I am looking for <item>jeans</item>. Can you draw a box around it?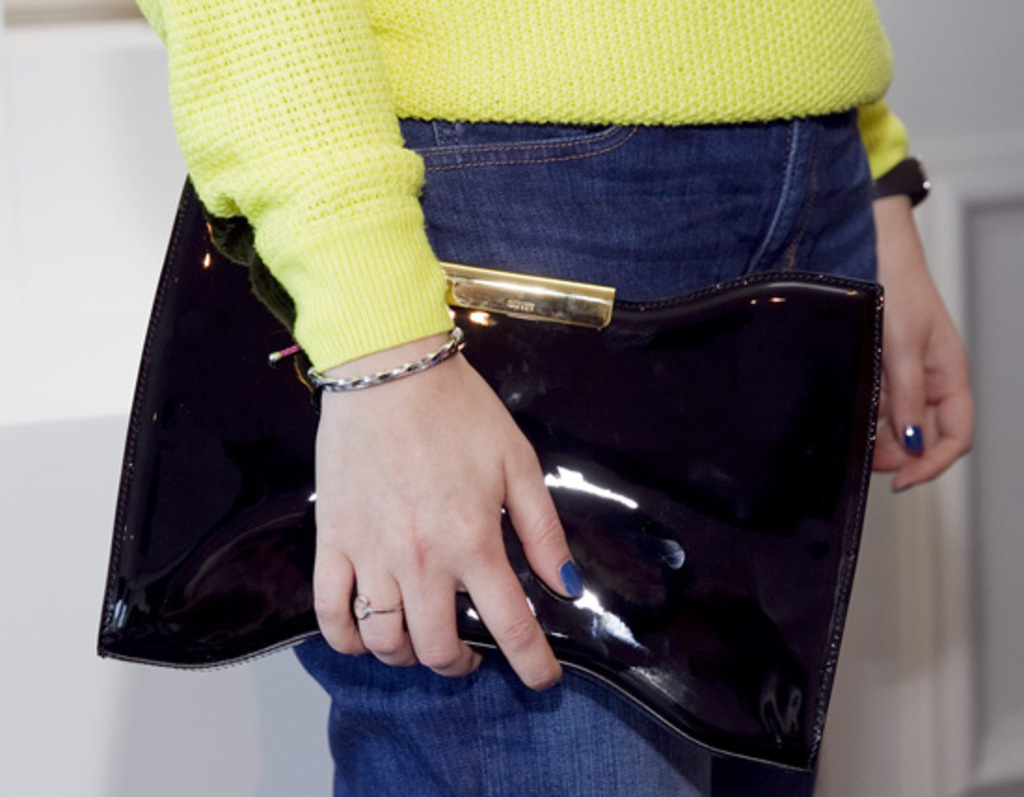
Sure, the bounding box is 134 169 868 750.
